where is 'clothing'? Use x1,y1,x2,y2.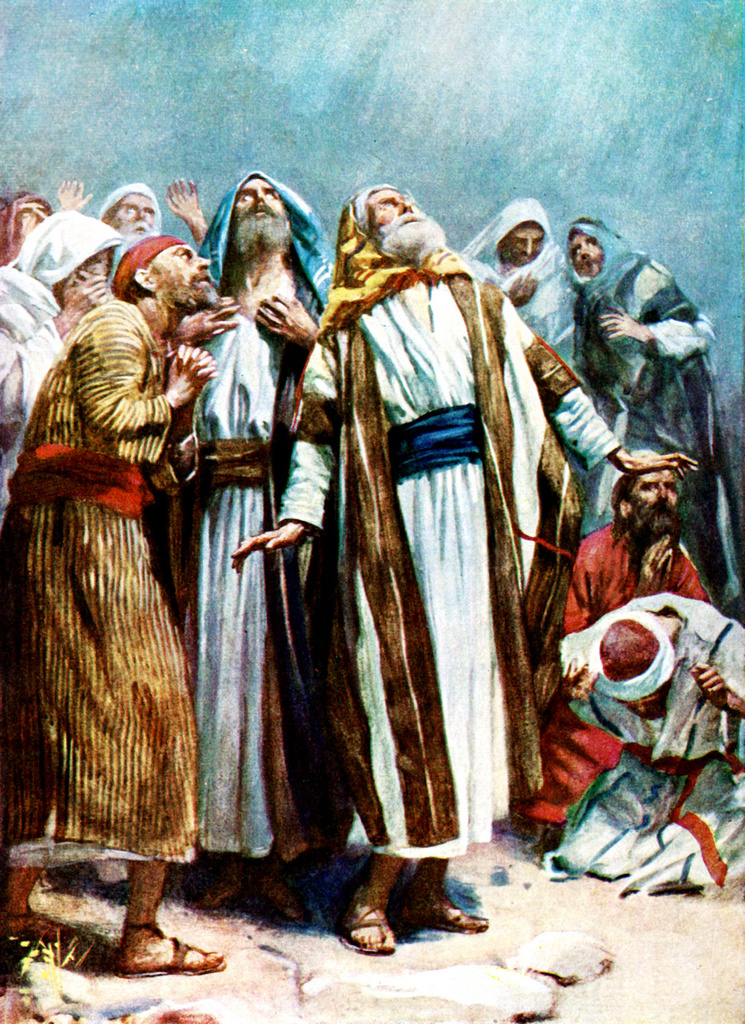
569,178,727,608.
